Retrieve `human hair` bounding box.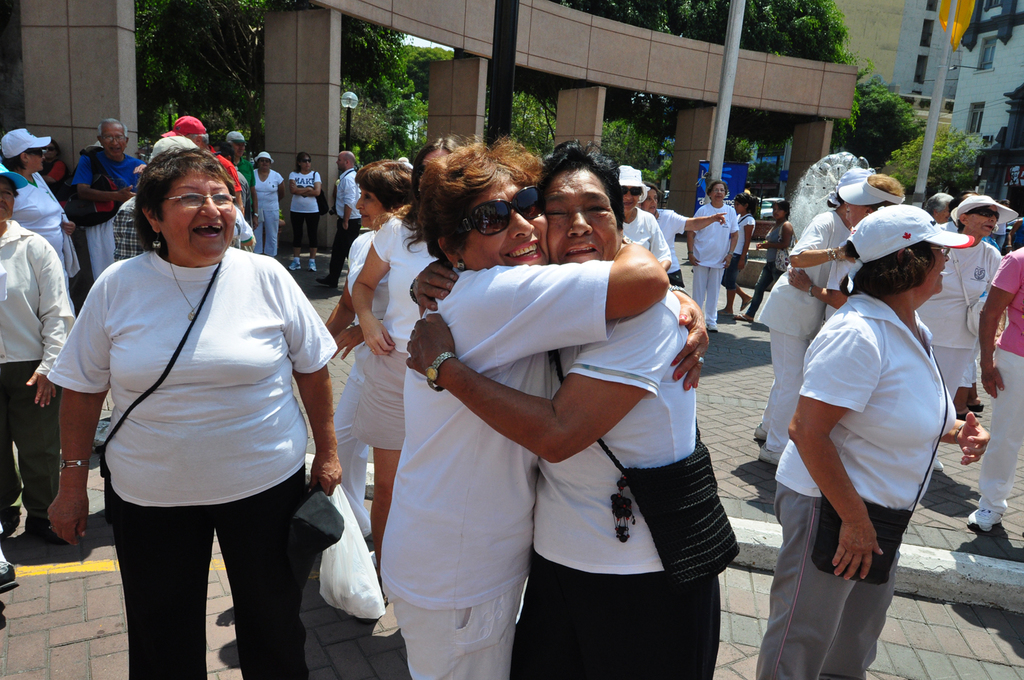
Bounding box: x1=98, y1=118, x2=132, y2=143.
